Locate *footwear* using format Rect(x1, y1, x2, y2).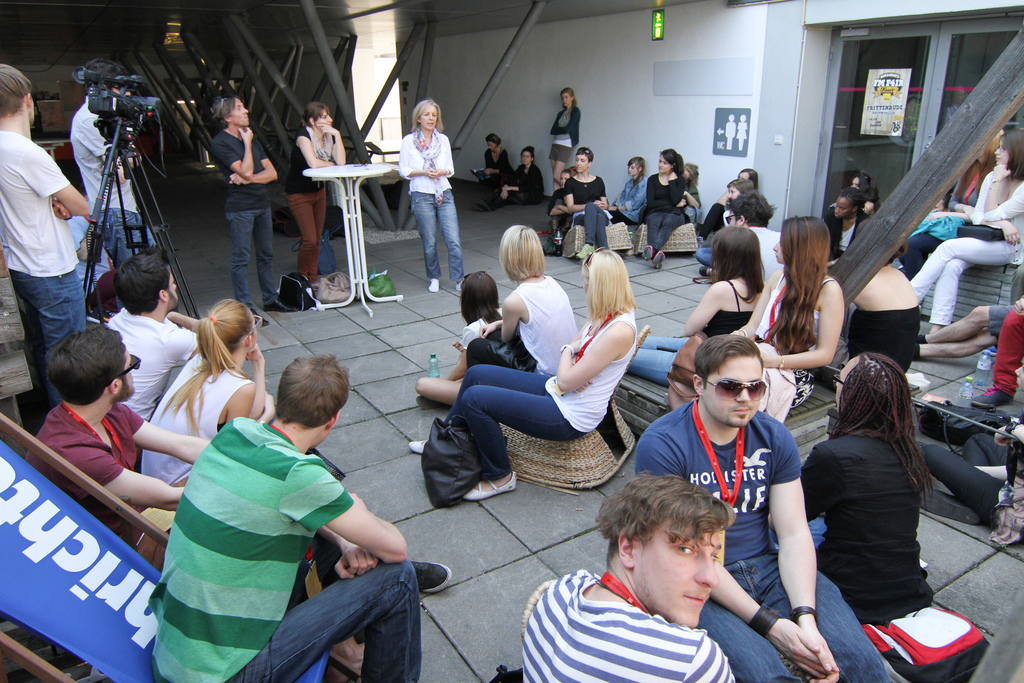
Rect(404, 436, 430, 457).
